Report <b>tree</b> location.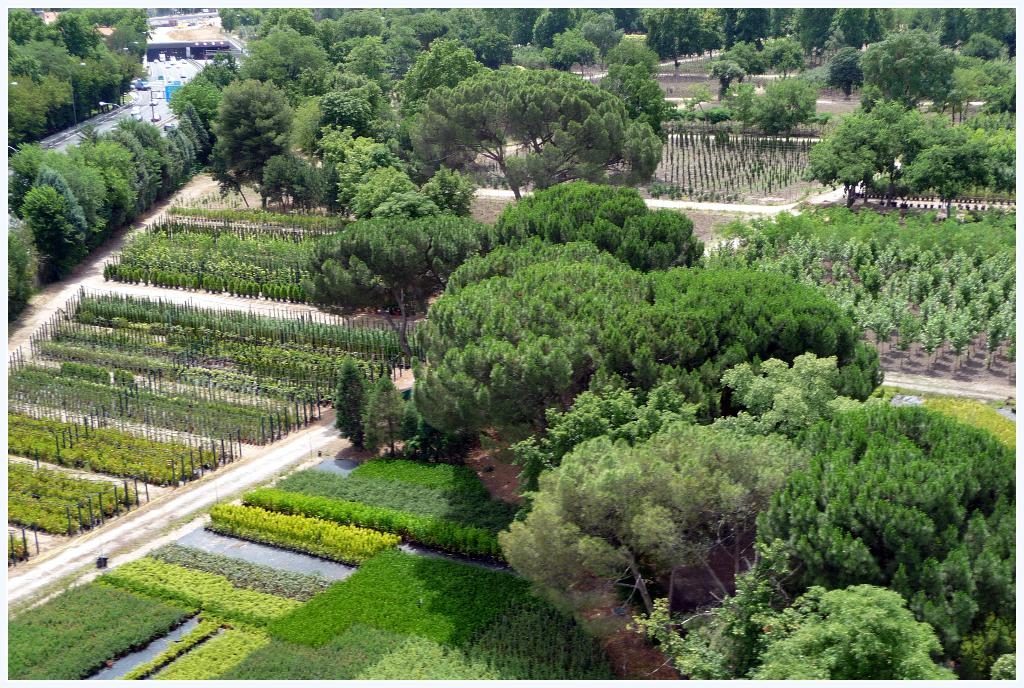
Report: box(764, 405, 1012, 678).
